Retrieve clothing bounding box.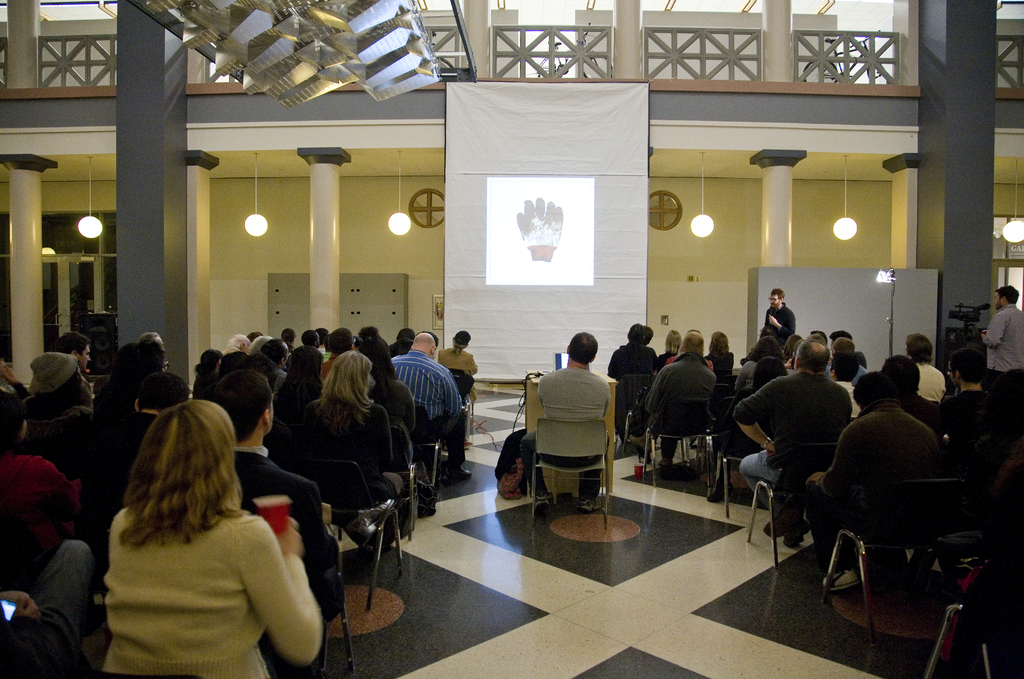
Bounding box: 280,372,329,424.
